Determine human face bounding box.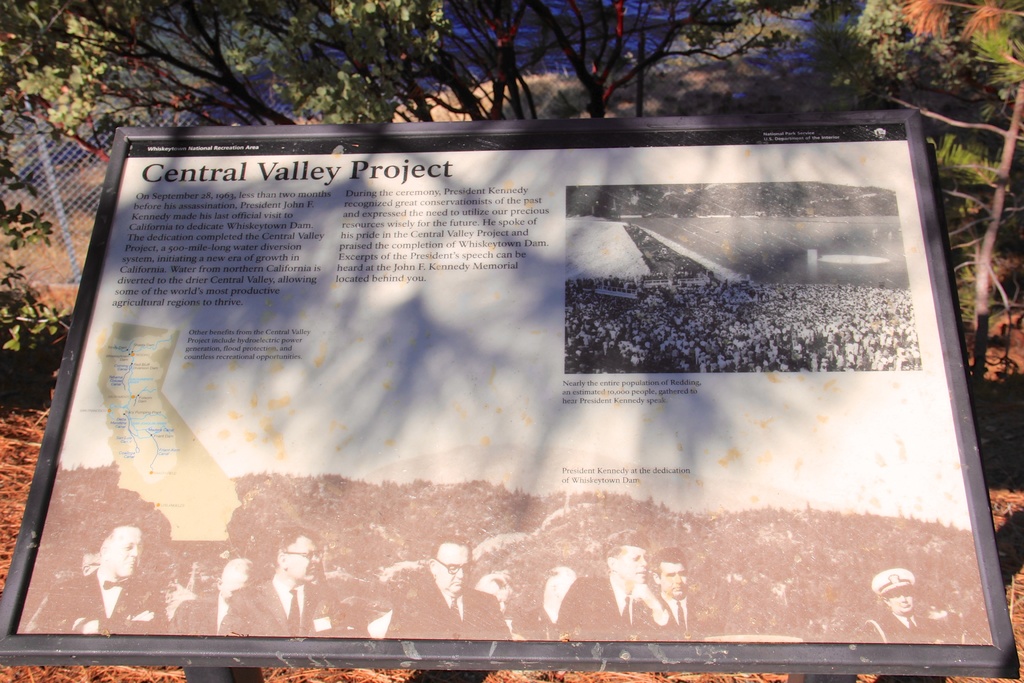
Determined: select_region(618, 544, 650, 580).
